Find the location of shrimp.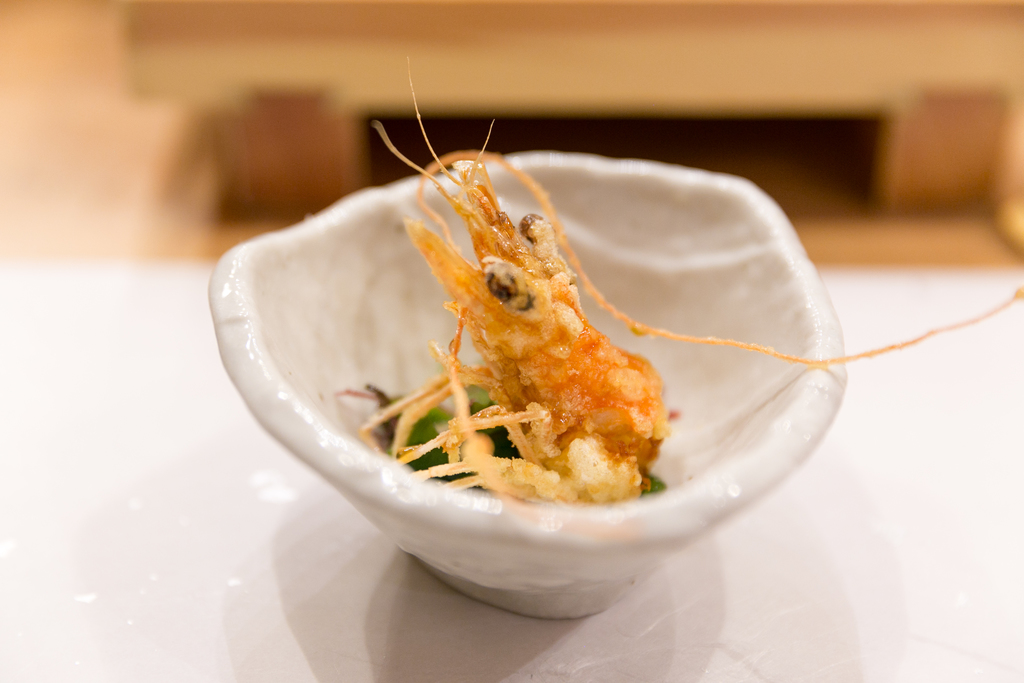
Location: detection(351, 46, 1023, 508).
